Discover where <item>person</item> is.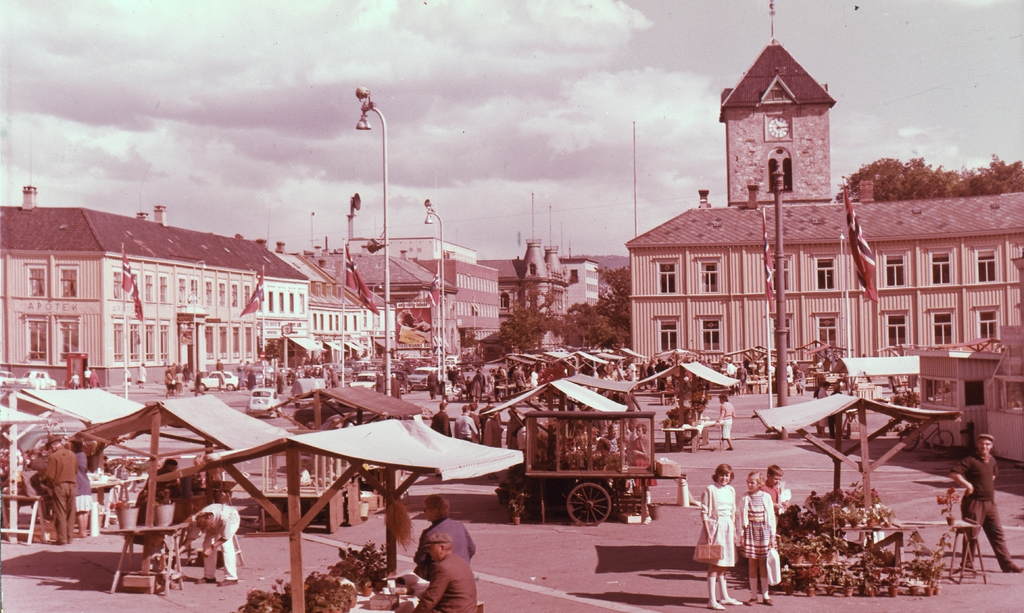
Discovered at bbox=[170, 494, 241, 583].
